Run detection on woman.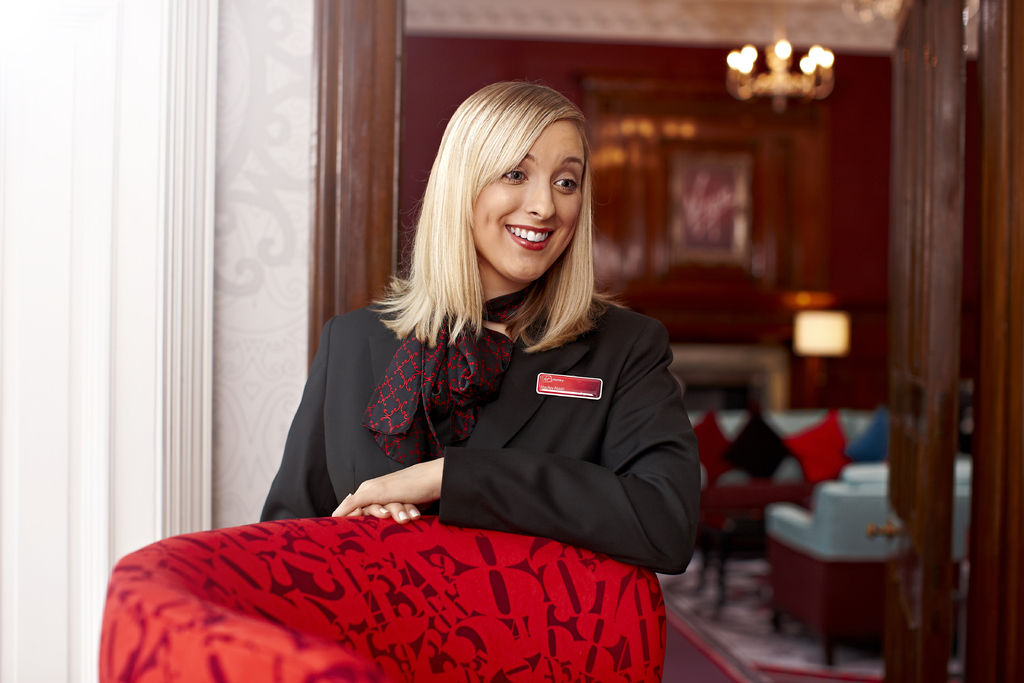
Result: 262, 80, 700, 577.
